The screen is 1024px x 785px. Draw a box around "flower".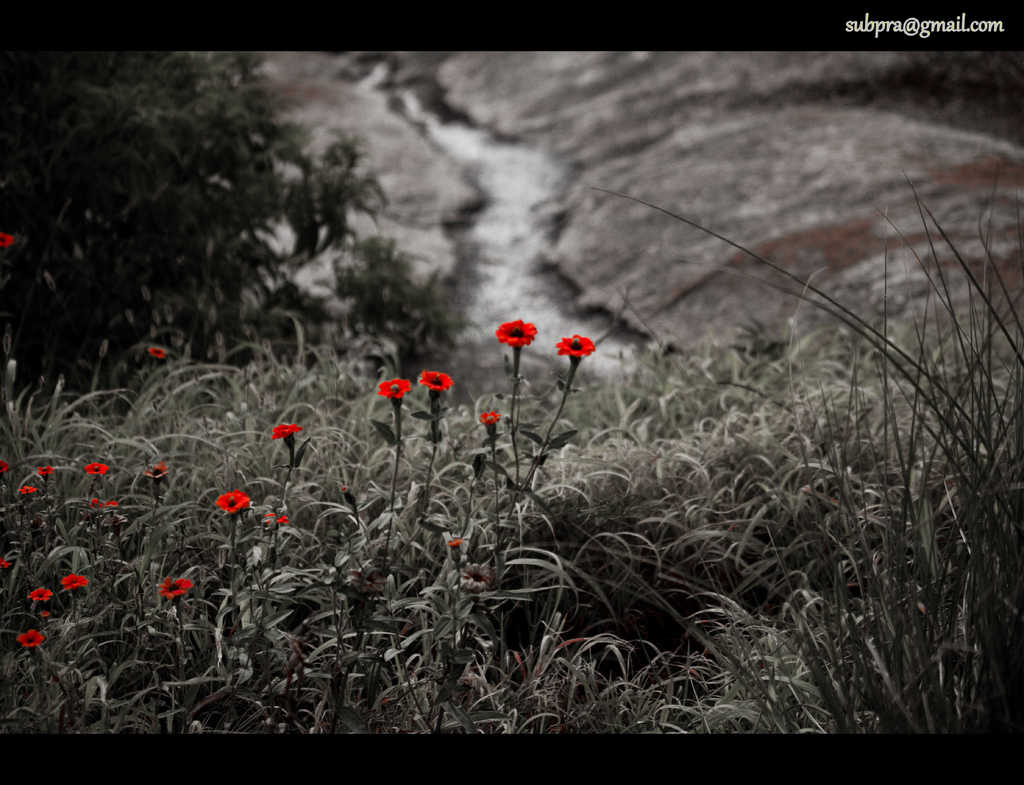
region(38, 465, 58, 477).
